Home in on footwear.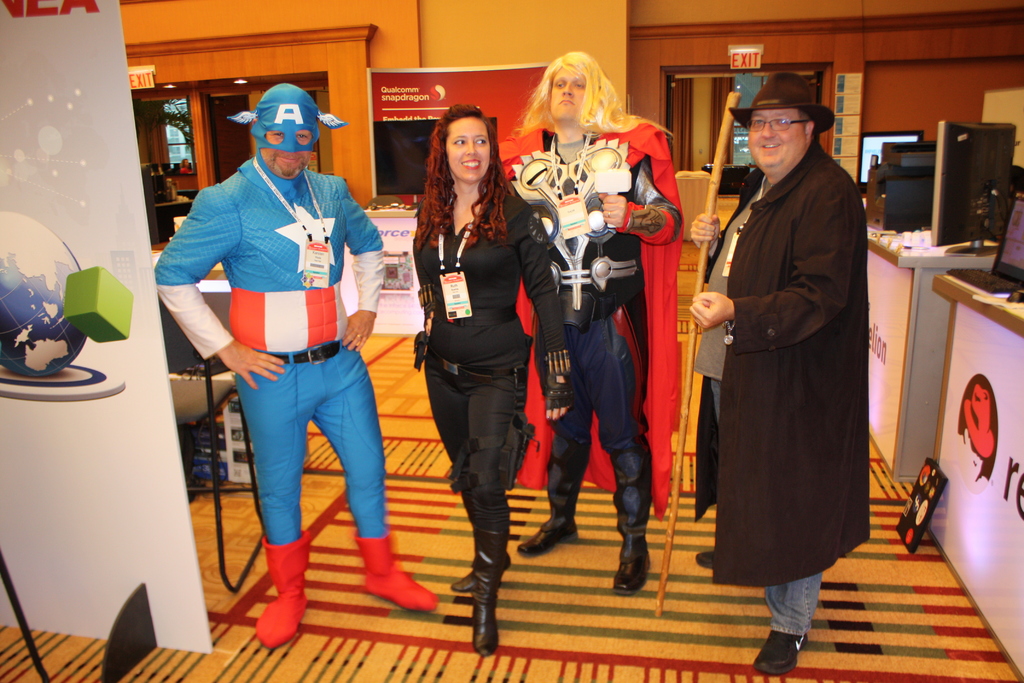
Homed in at [607,520,657,598].
